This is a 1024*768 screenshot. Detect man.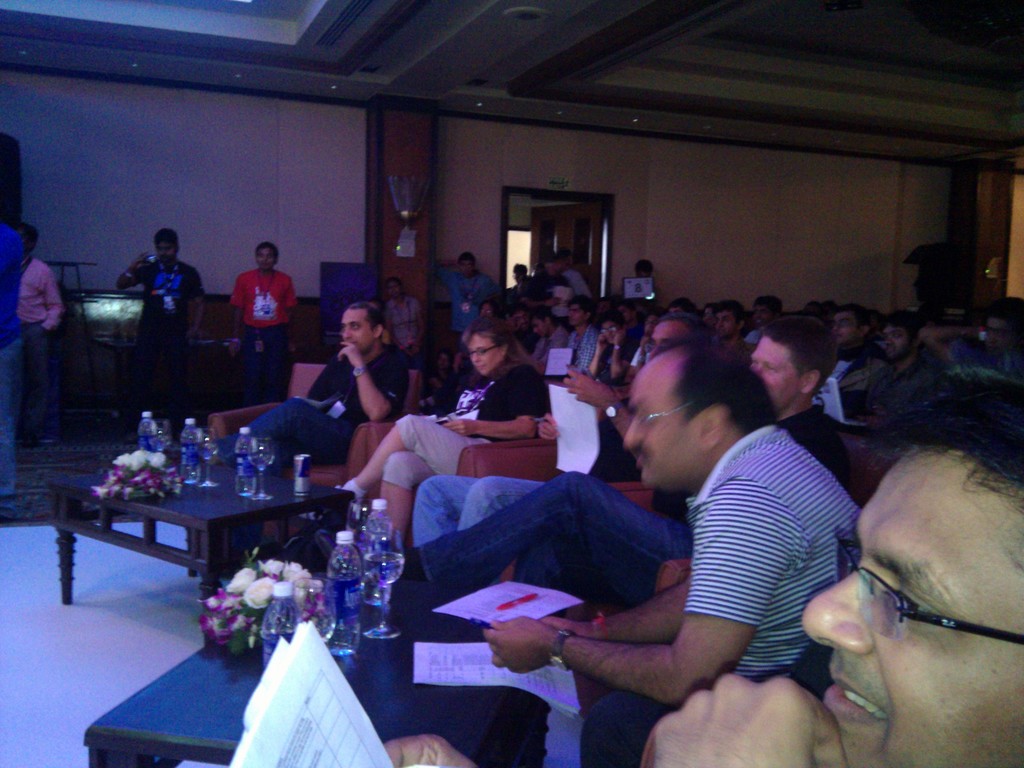
<region>429, 252, 495, 345</region>.
